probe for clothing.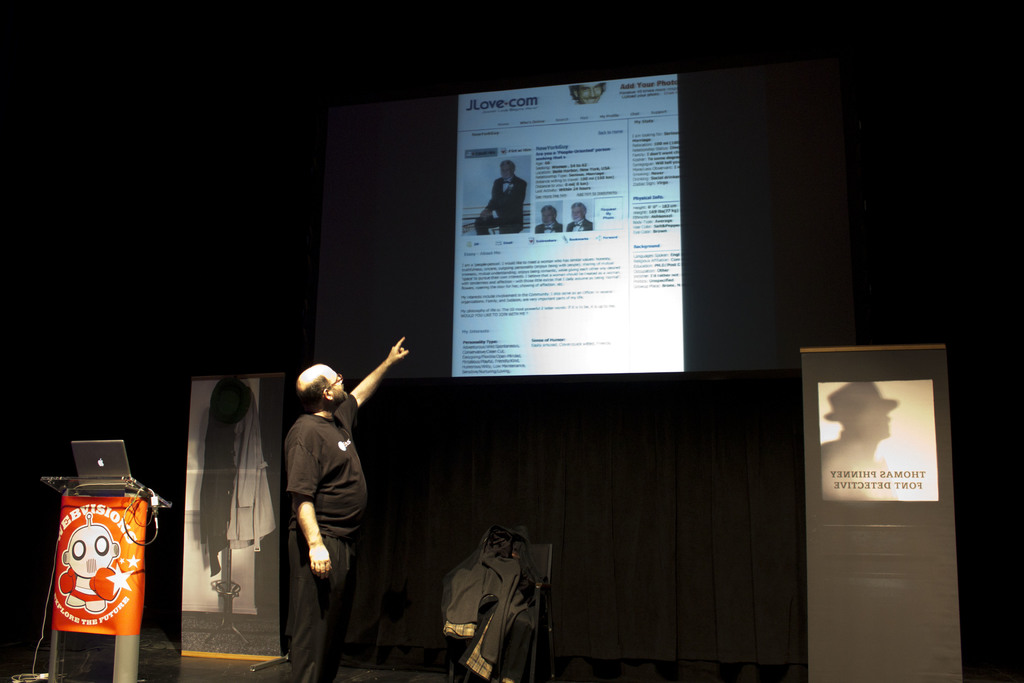
Probe result: pyautogui.locateOnScreen(474, 174, 529, 234).
